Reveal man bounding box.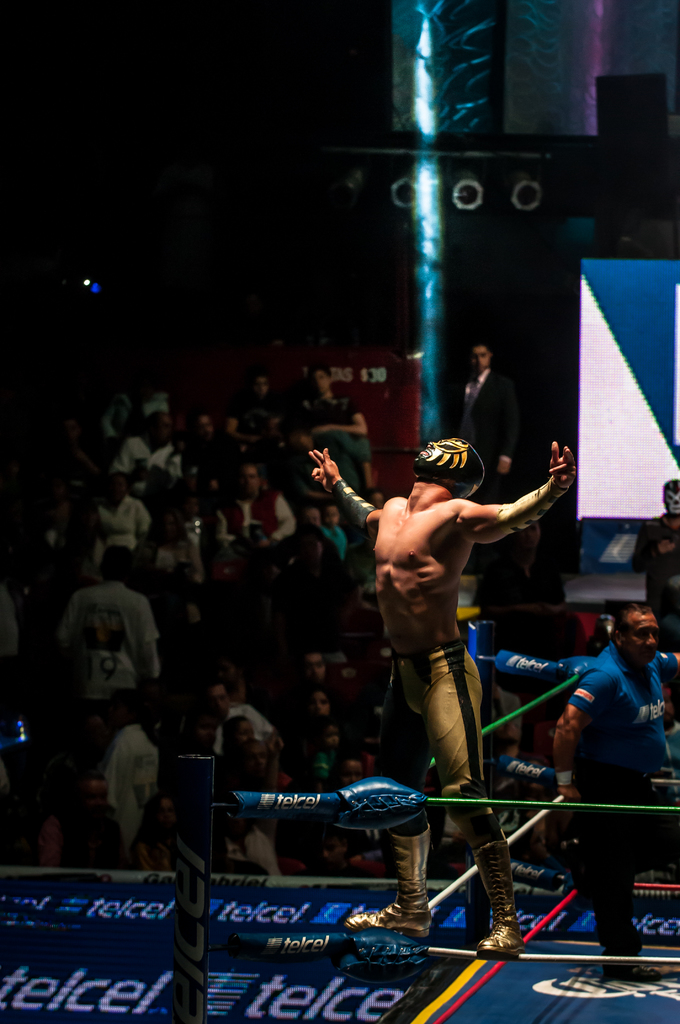
Revealed: pyautogui.locateOnScreen(112, 412, 179, 506).
